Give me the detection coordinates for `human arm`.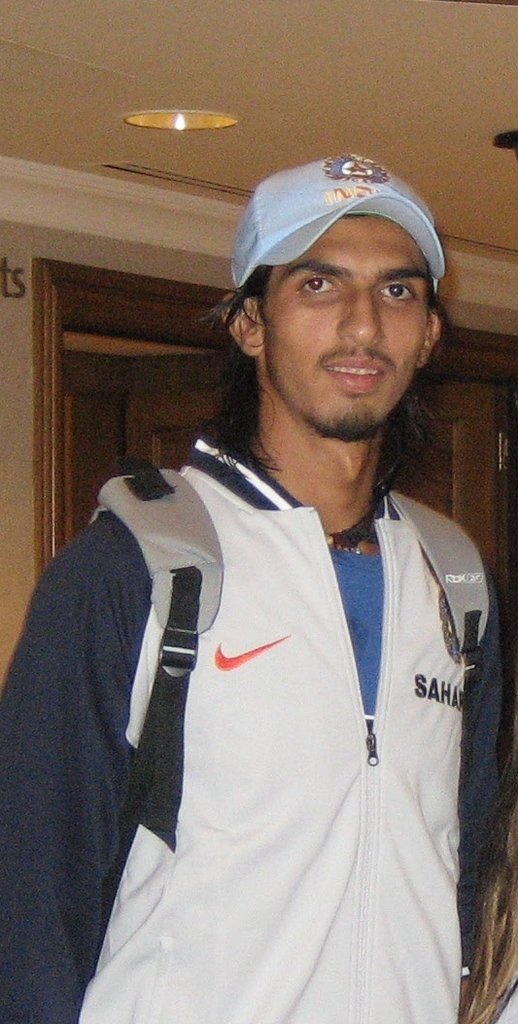
x1=33, y1=498, x2=186, y2=985.
